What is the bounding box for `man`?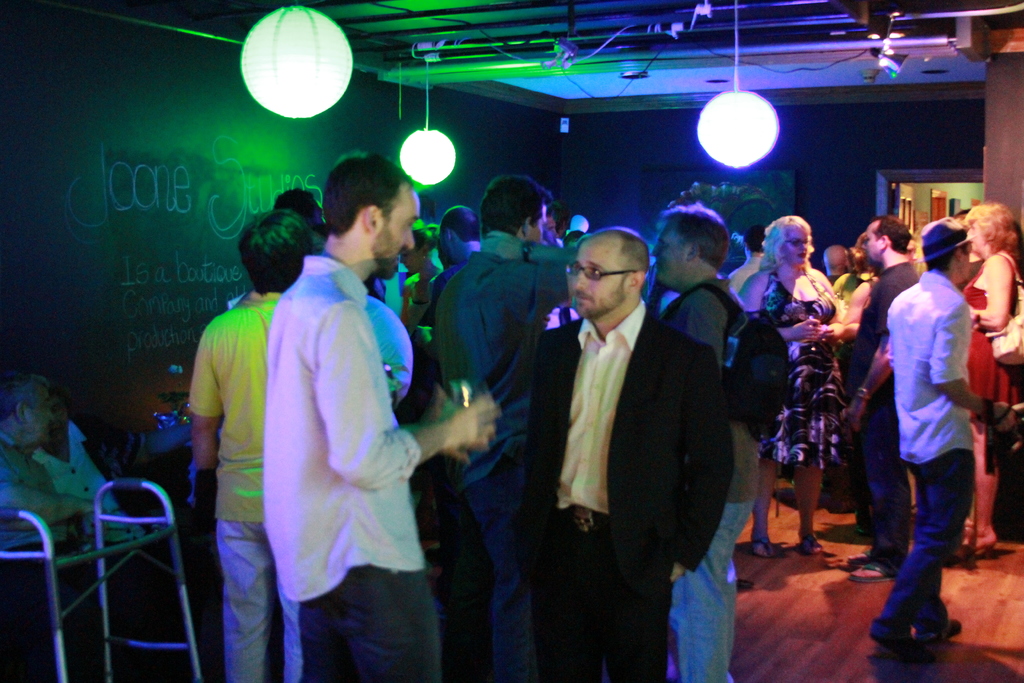
(863, 215, 1018, 650).
